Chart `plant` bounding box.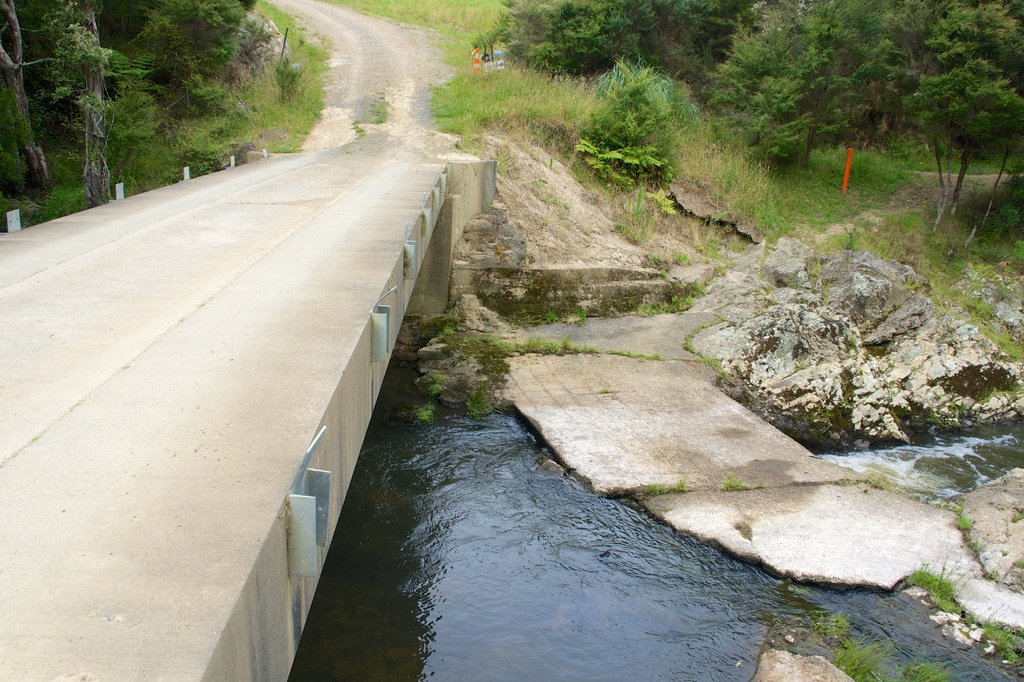
Charted: 717/469/765/495.
